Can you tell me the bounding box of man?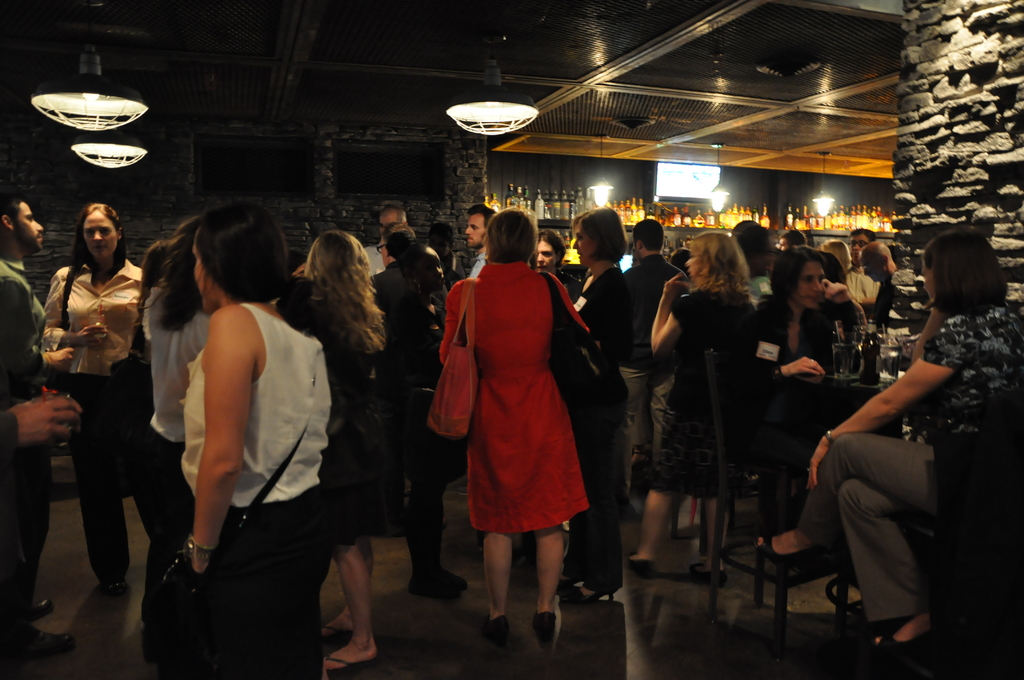
crop(352, 196, 444, 276).
